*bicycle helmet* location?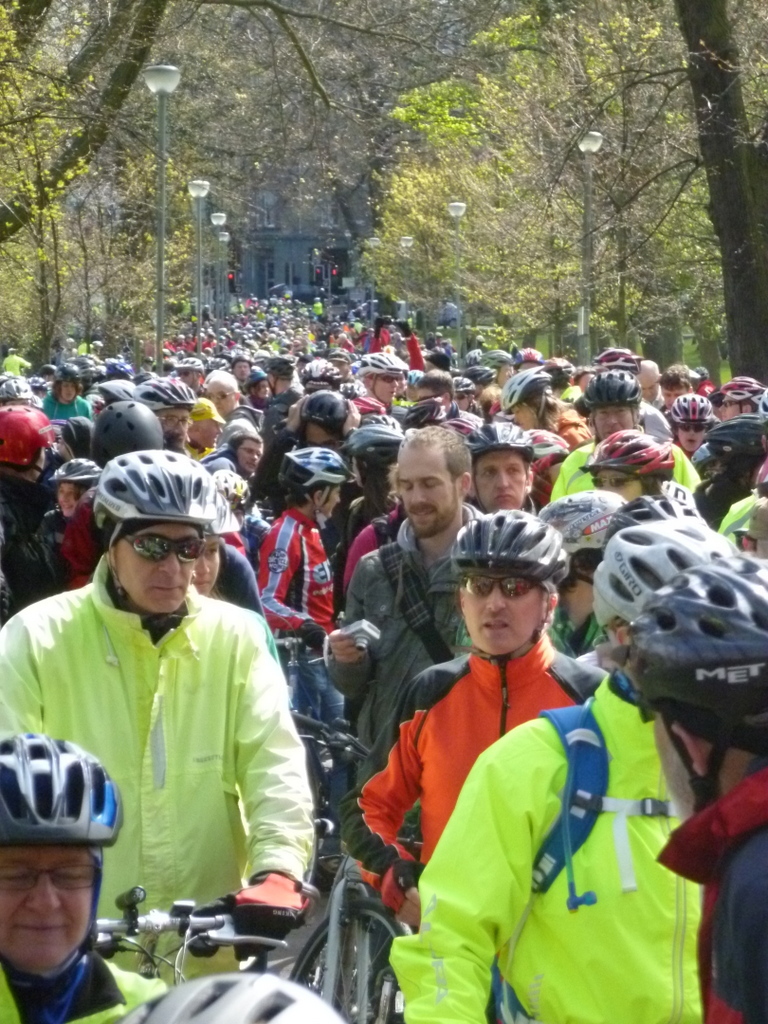
<region>135, 974, 344, 1023</region>
